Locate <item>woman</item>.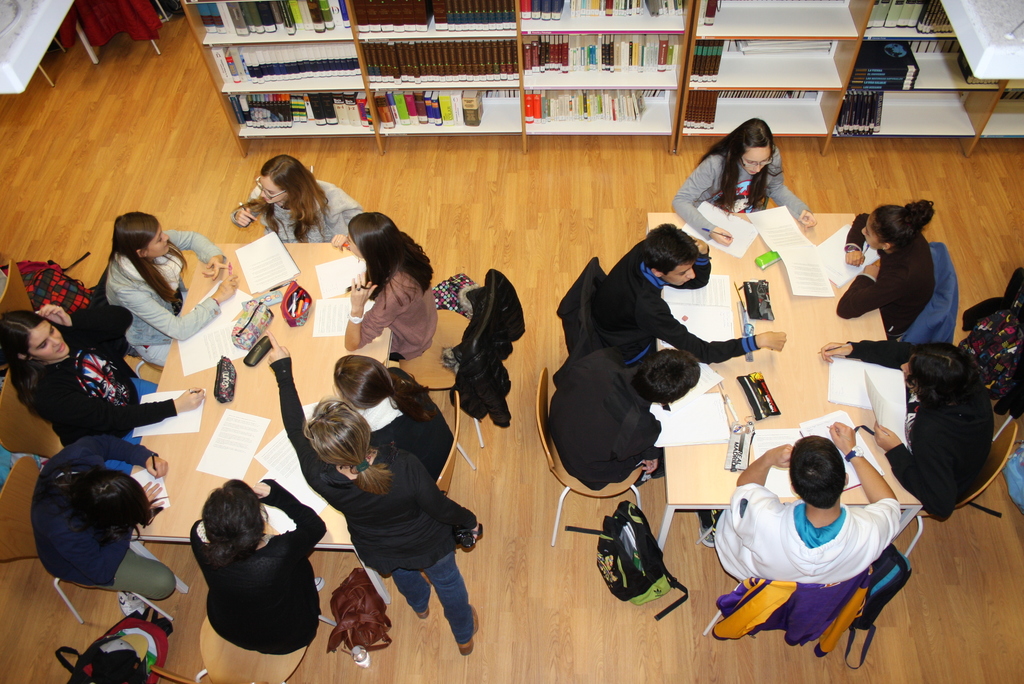
Bounding box: BBox(263, 325, 483, 658).
